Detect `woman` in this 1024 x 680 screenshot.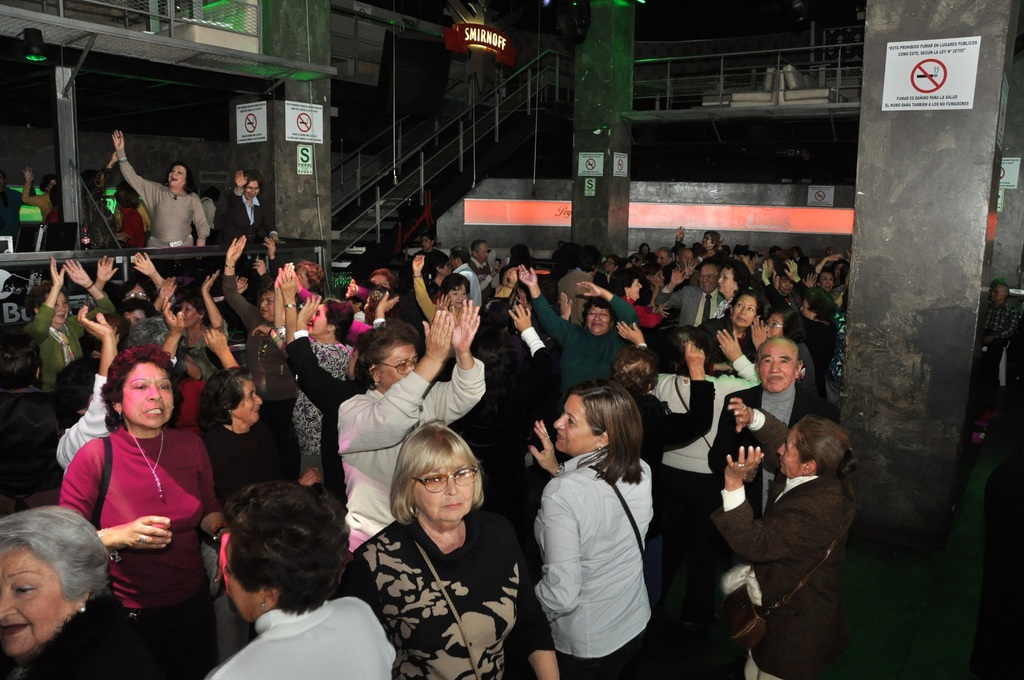
Detection: {"x1": 333, "y1": 419, "x2": 557, "y2": 679}.
